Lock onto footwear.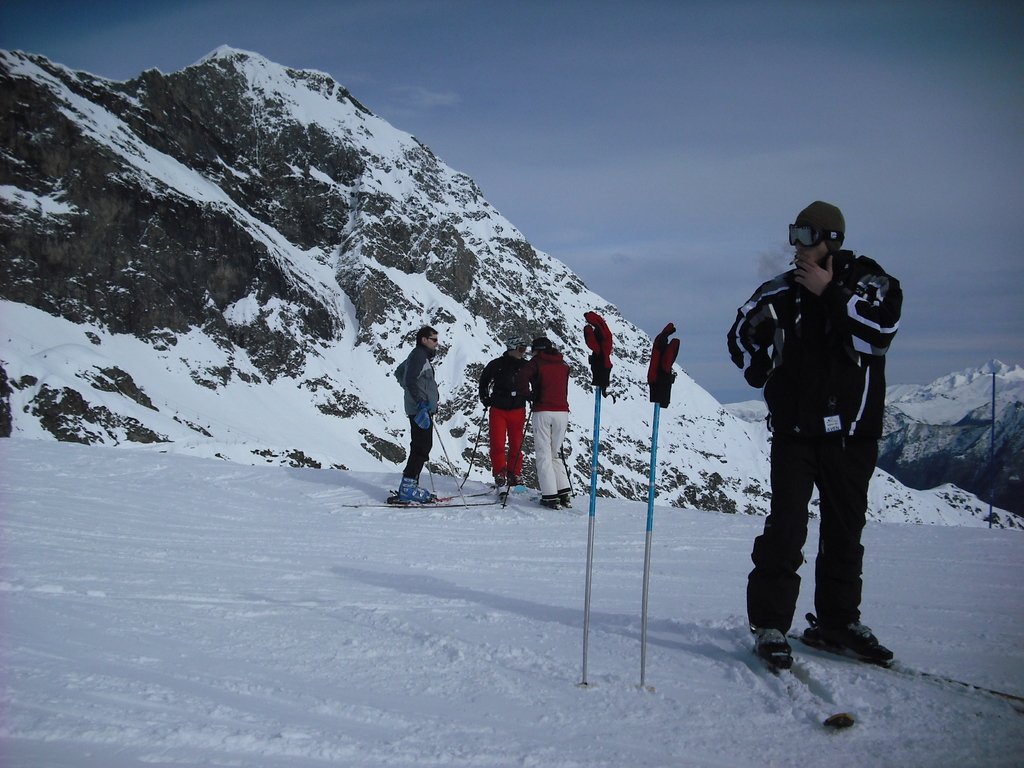
Locked: rect(751, 620, 795, 671).
